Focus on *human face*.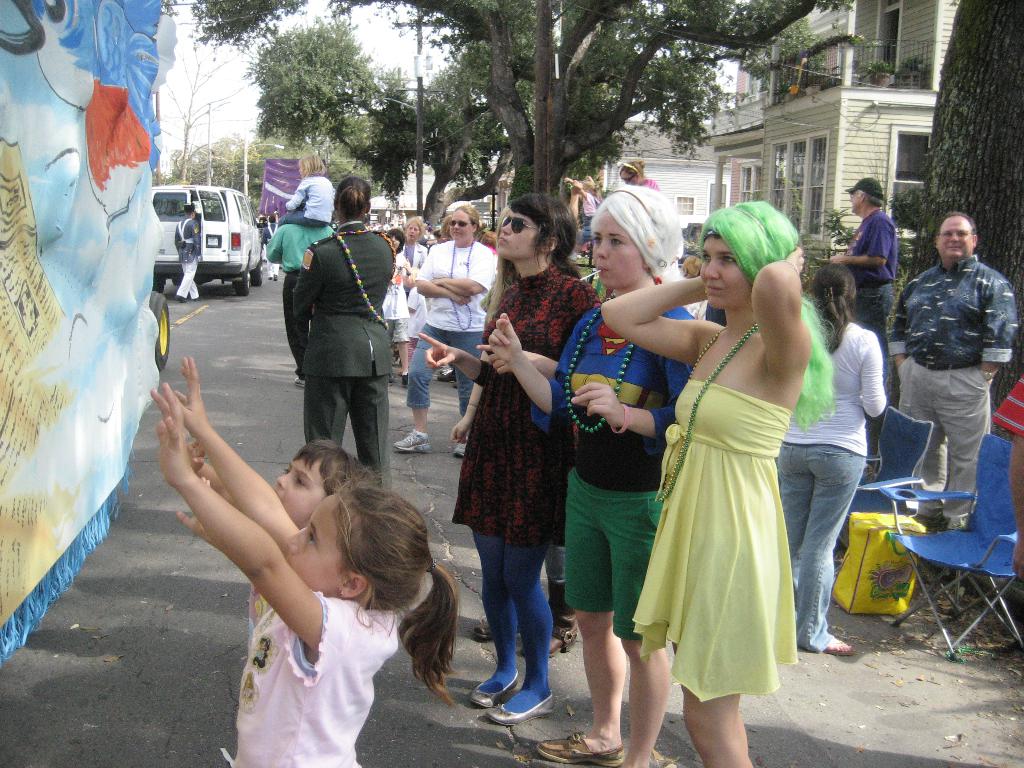
Focused at left=848, top=193, right=858, bottom=212.
